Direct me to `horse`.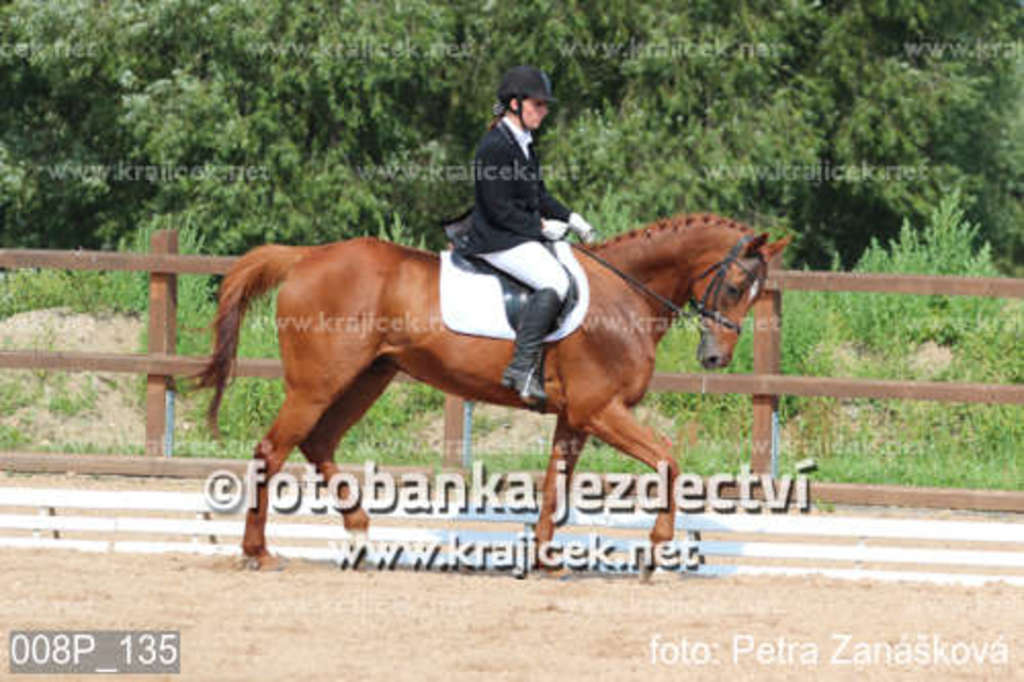
Direction: bbox=(166, 209, 793, 573).
